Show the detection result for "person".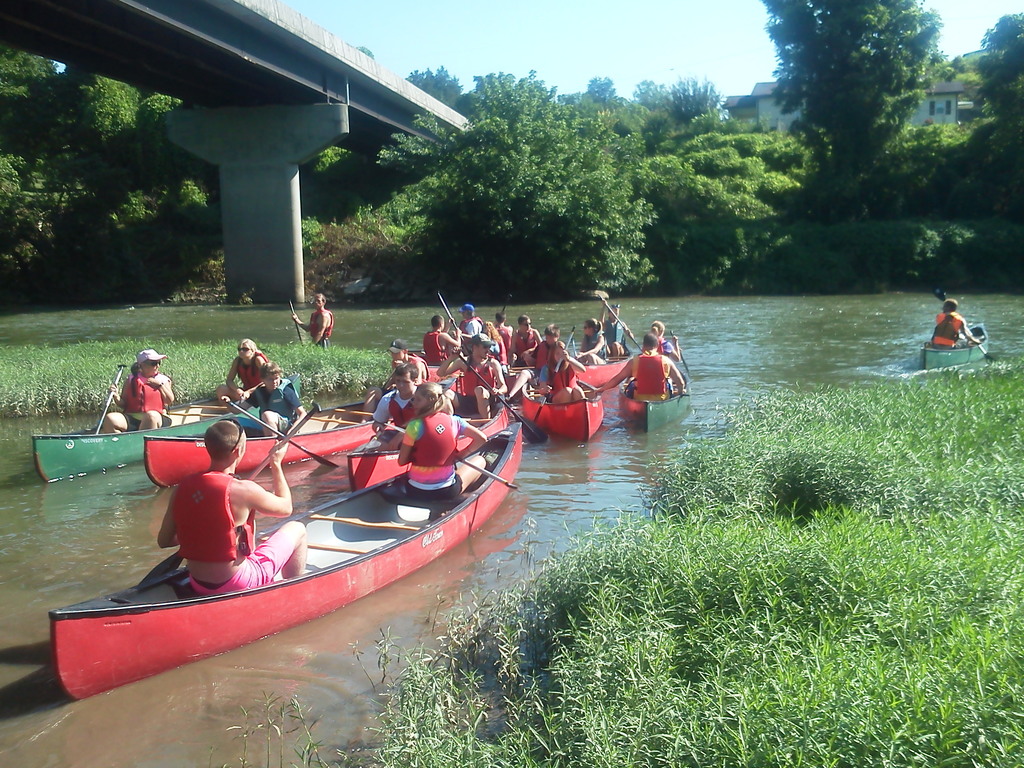
left=599, top=299, right=634, bottom=357.
